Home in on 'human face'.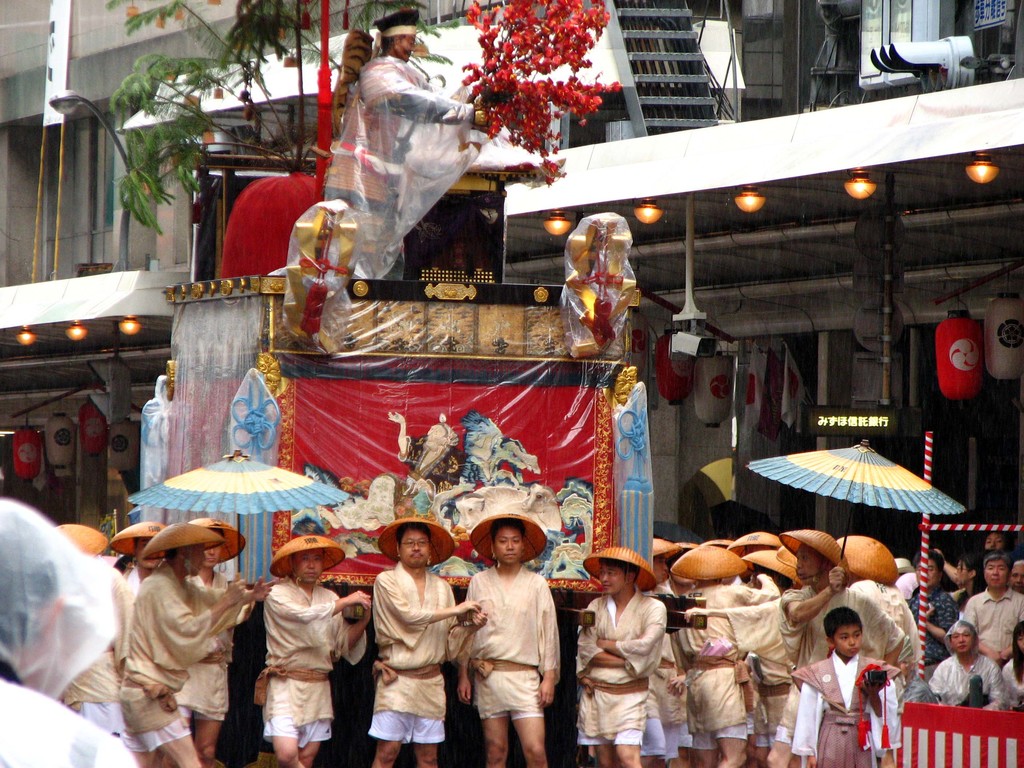
Homed in at rect(130, 534, 163, 573).
